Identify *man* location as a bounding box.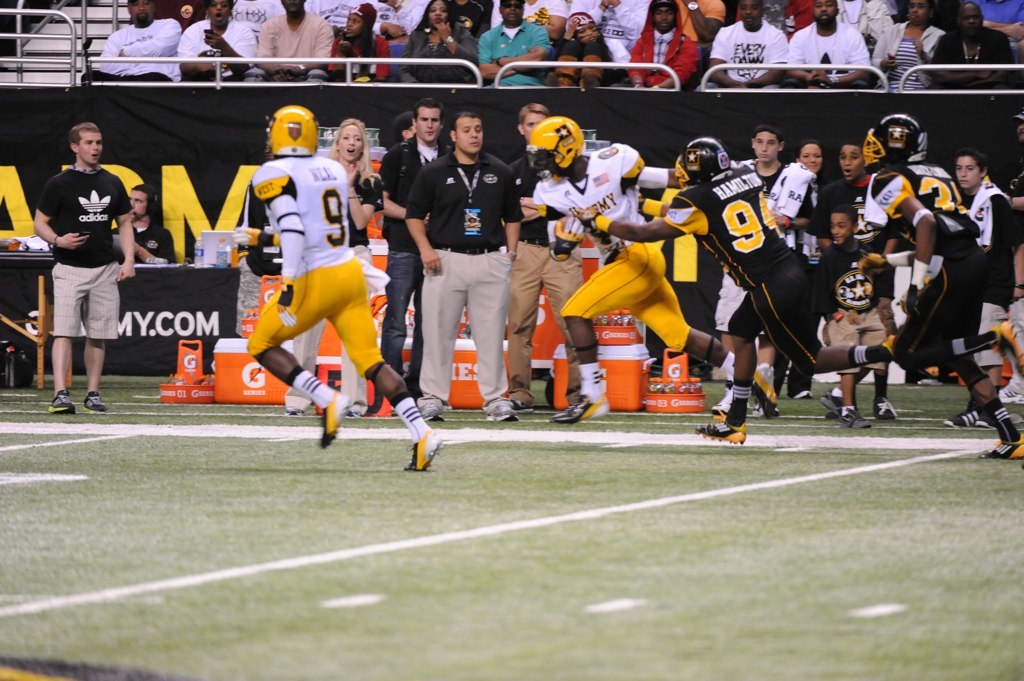
(left=712, top=120, right=819, bottom=410).
